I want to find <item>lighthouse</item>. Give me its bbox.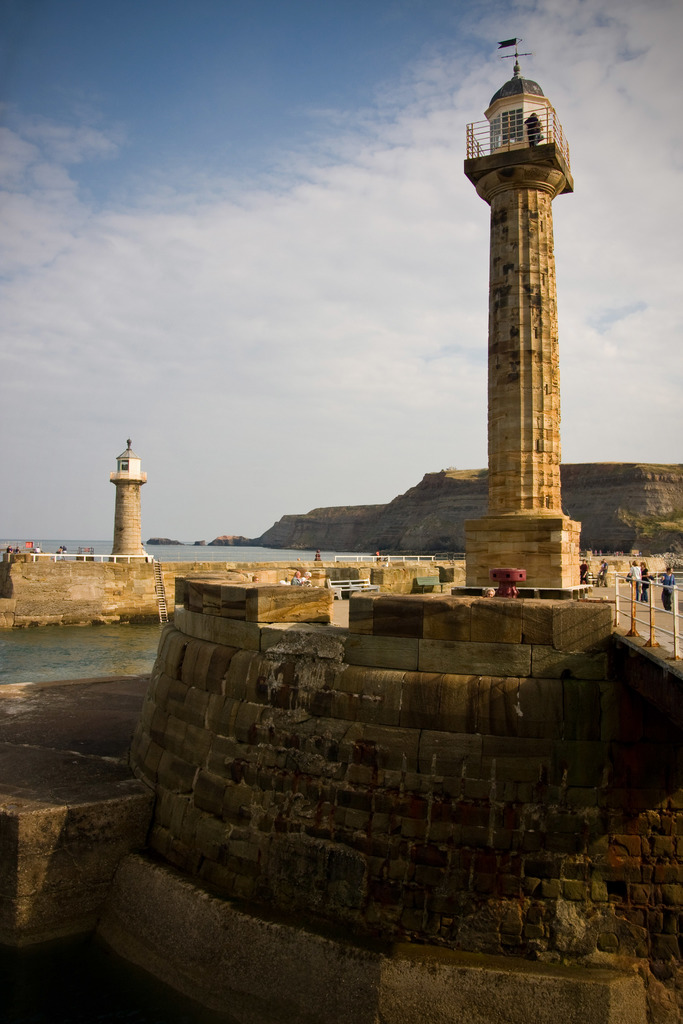
450:36:579:604.
